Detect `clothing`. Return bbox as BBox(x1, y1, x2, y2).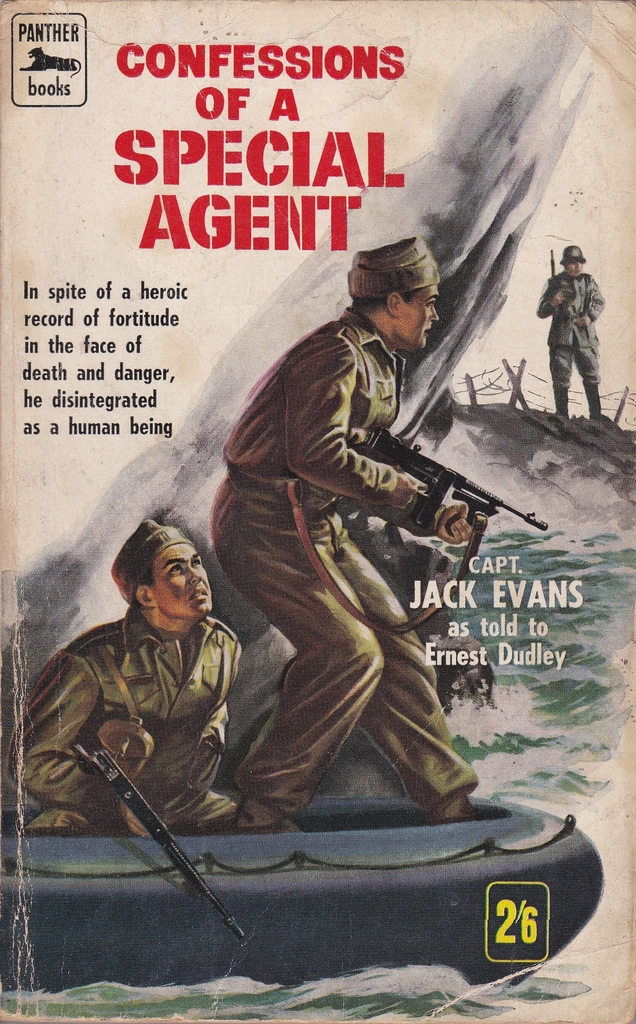
BBox(204, 231, 521, 807).
